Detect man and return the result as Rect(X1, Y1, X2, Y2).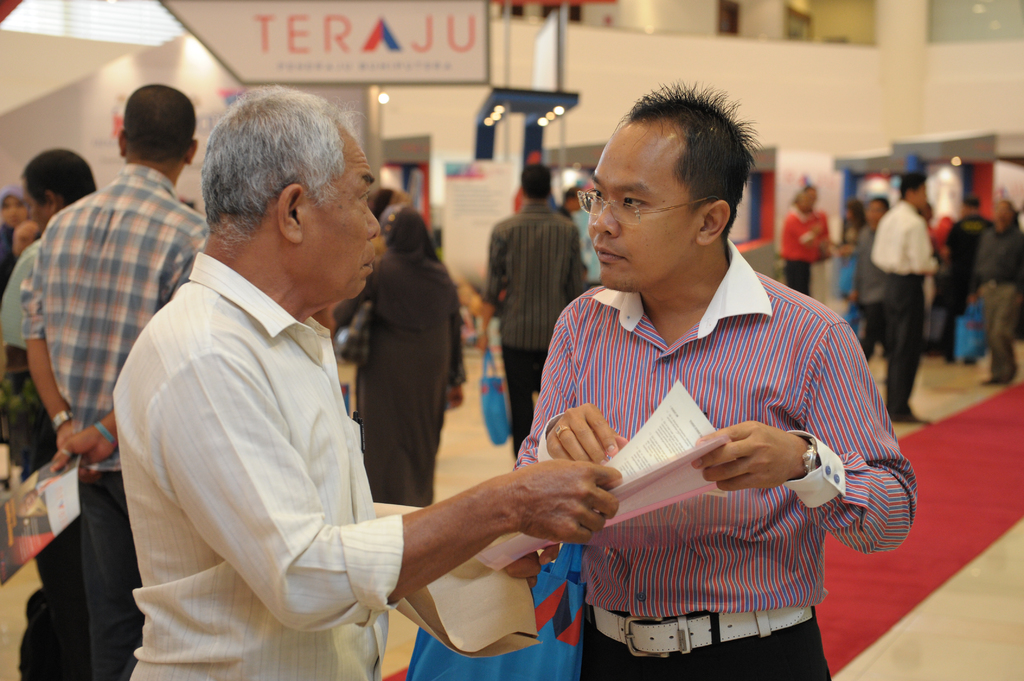
Rect(111, 83, 628, 680).
